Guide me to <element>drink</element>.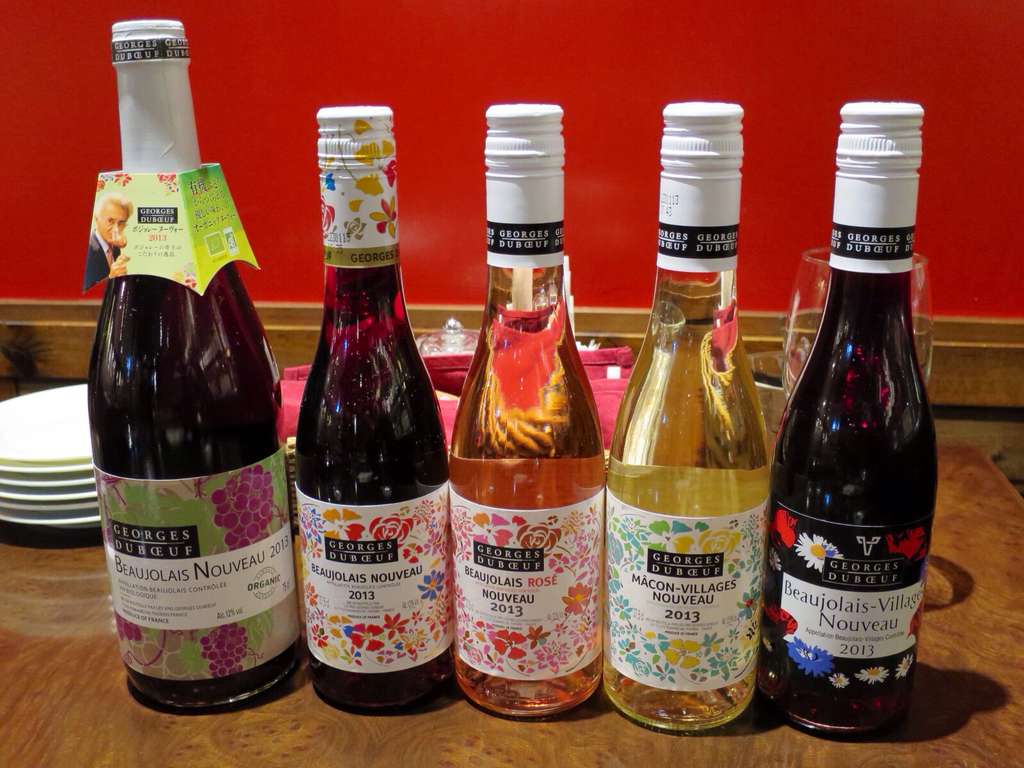
Guidance: 604, 105, 772, 732.
